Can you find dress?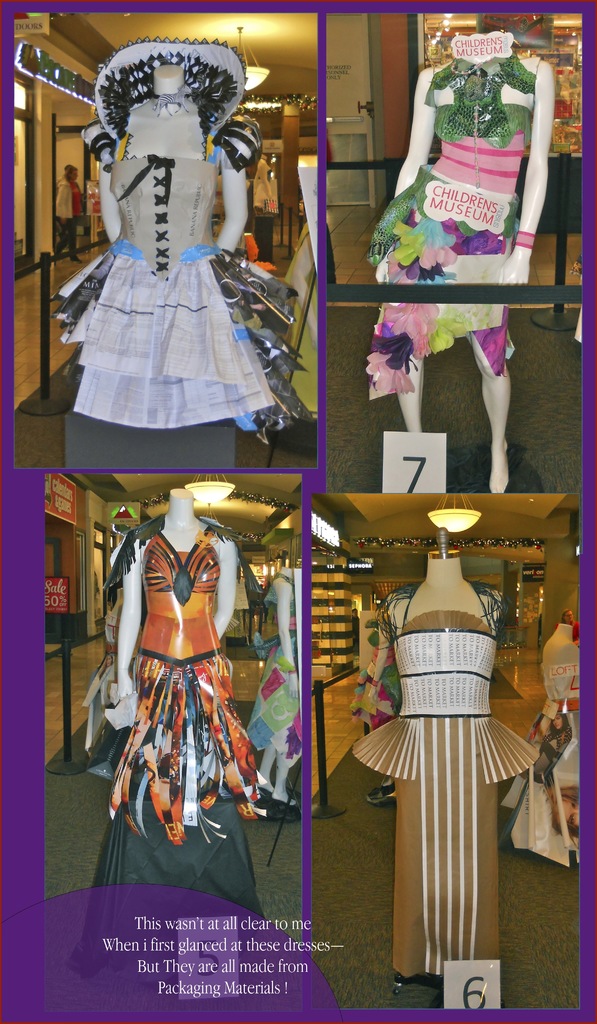
Yes, bounding box: pyautogui.locateOnScreen(63, 526, 270, 988).
